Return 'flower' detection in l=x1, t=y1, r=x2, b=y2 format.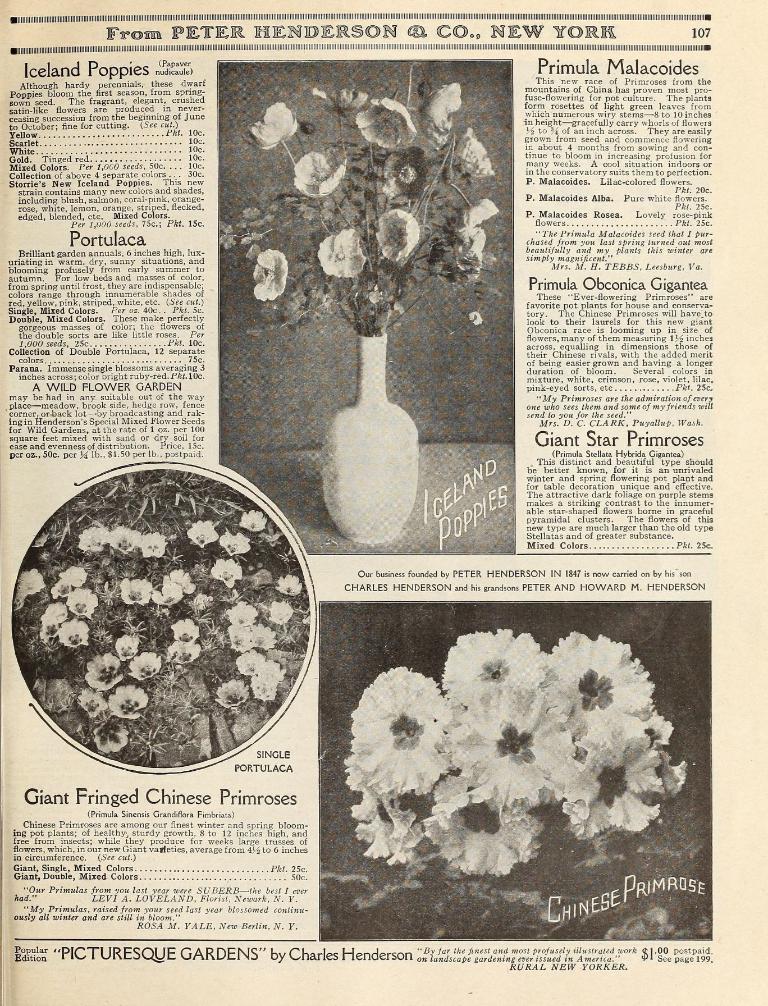
l=107, t=685, r=150, b=723.
